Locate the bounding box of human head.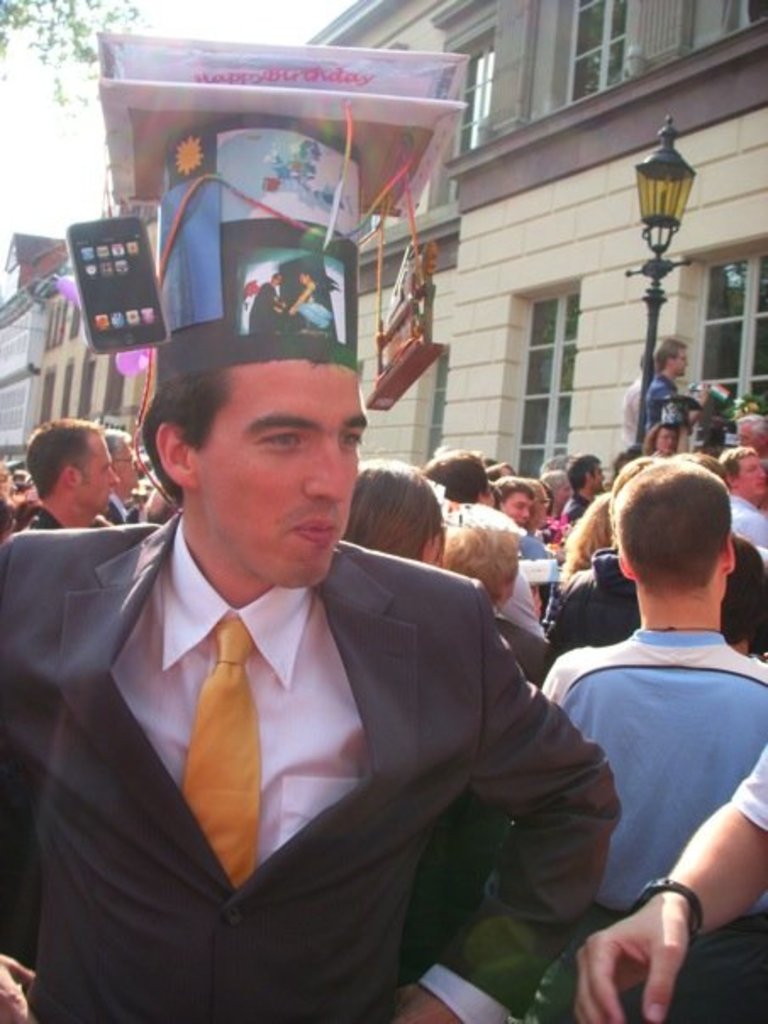
Bounding box: (left=417, top=446, right=488, bottom=504).
